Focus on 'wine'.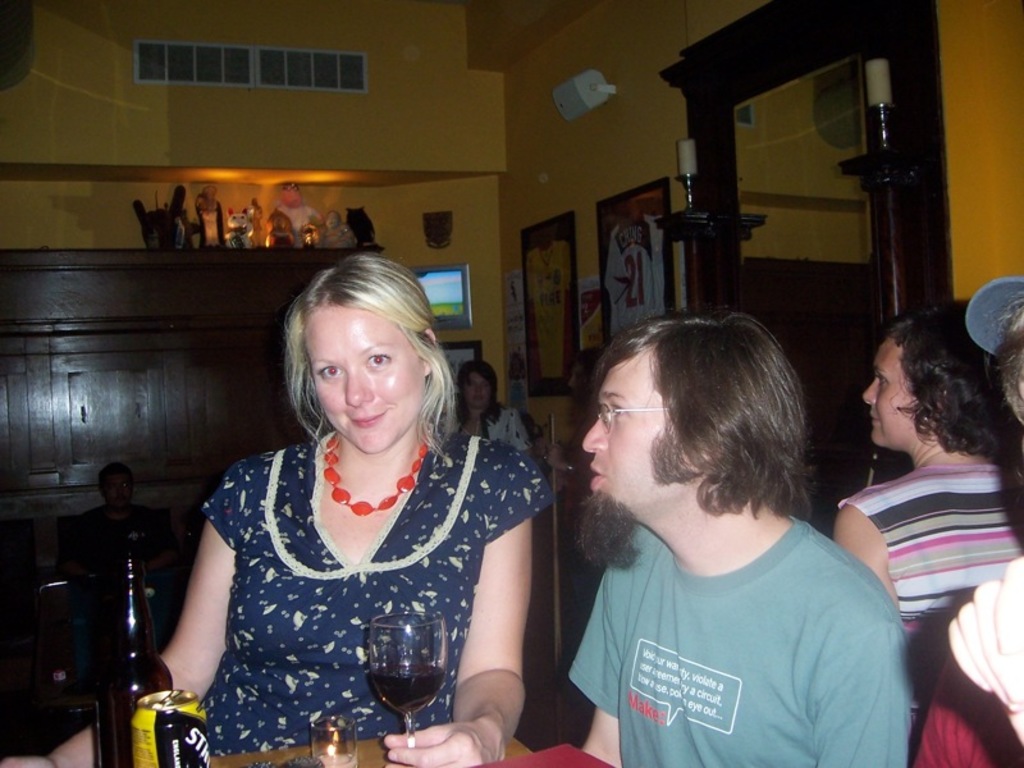
Focused at (left=96, top=556, right=170, bottom=767).
